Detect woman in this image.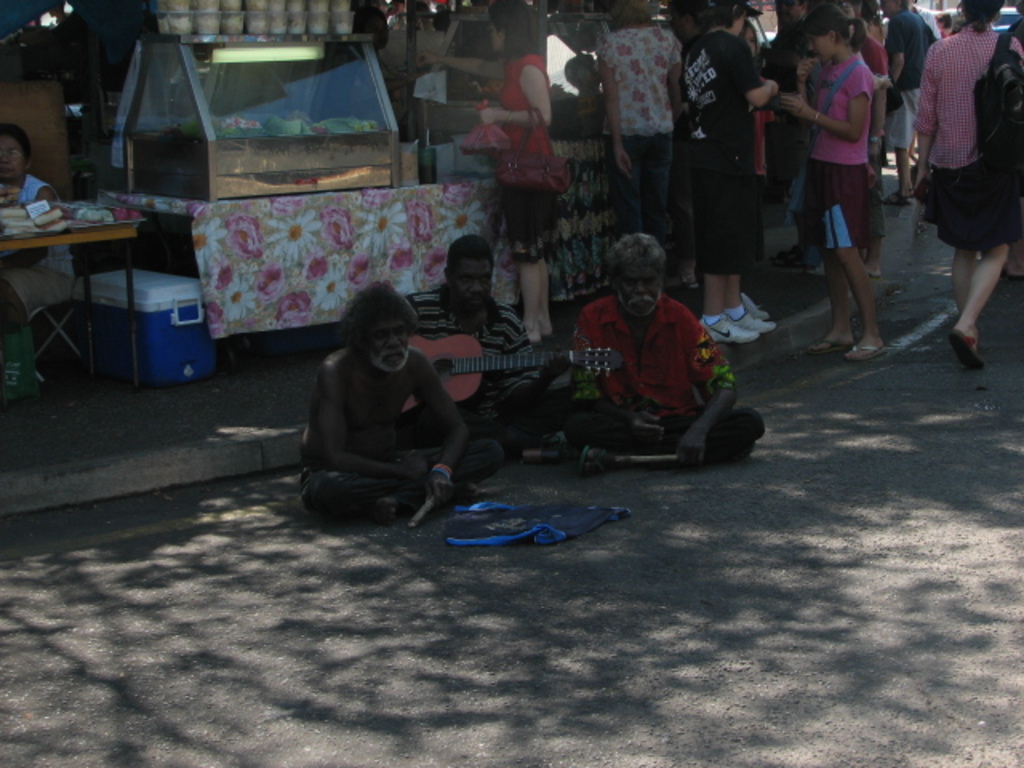
Detection: box(600, 0, 685, 298).
